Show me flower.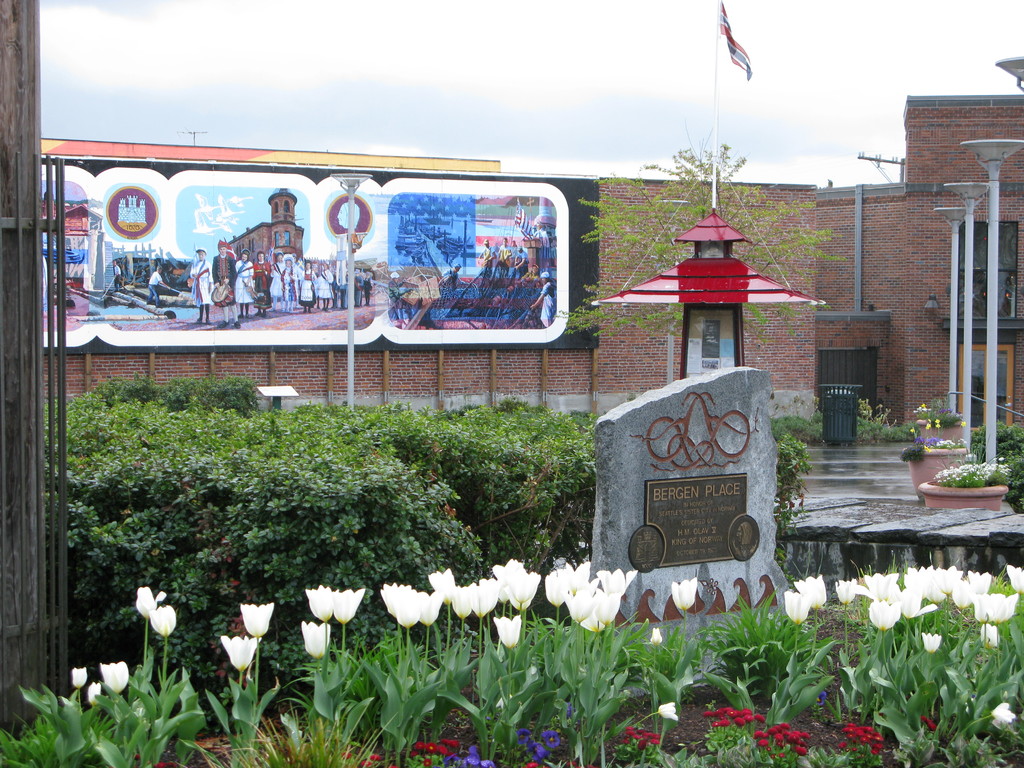
flower is here: 921/717/936/732.
